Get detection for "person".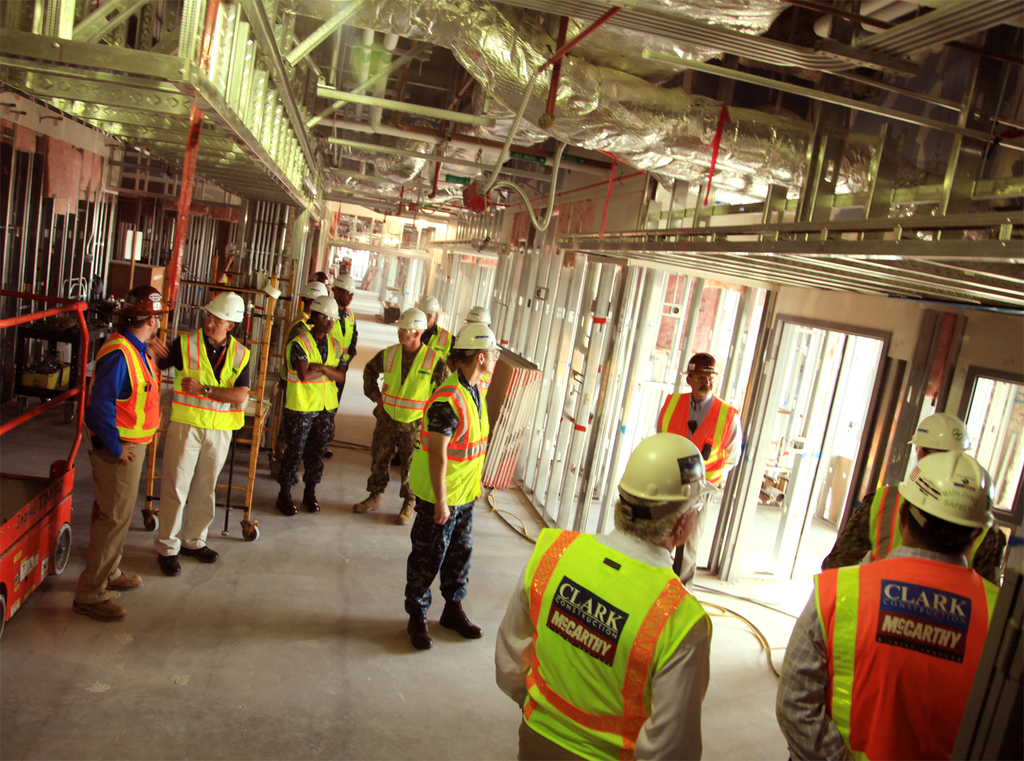
Detection: (406, 347, 486, 648).
